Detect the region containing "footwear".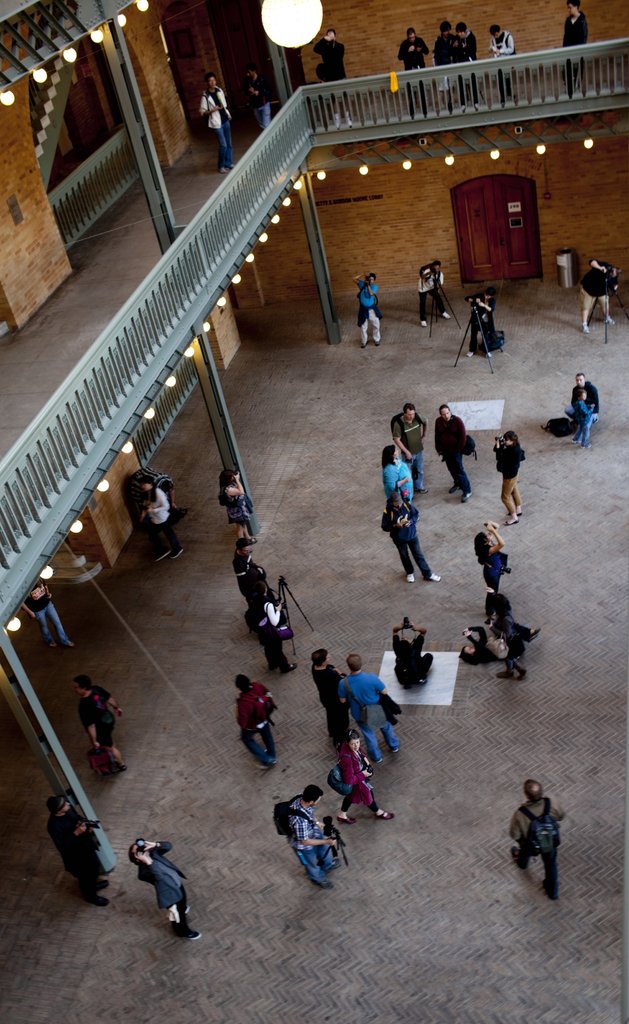
select_region(516, 663, 530, 679).
